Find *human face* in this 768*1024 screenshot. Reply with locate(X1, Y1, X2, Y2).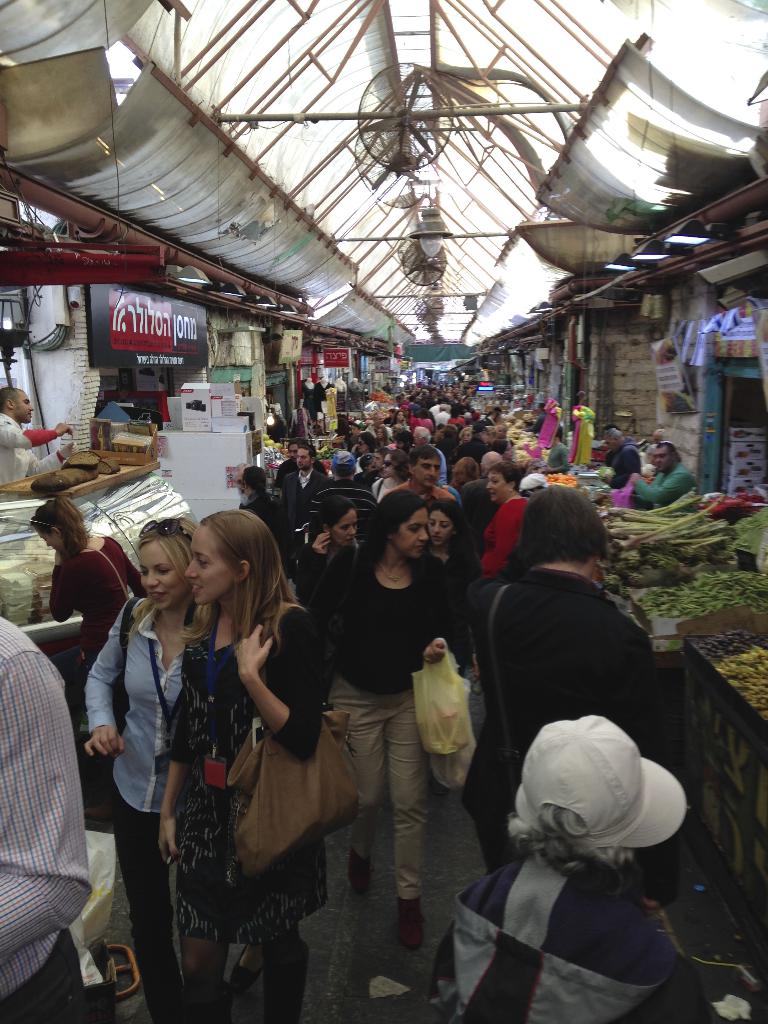
locate(296, 450, 310, 471).
